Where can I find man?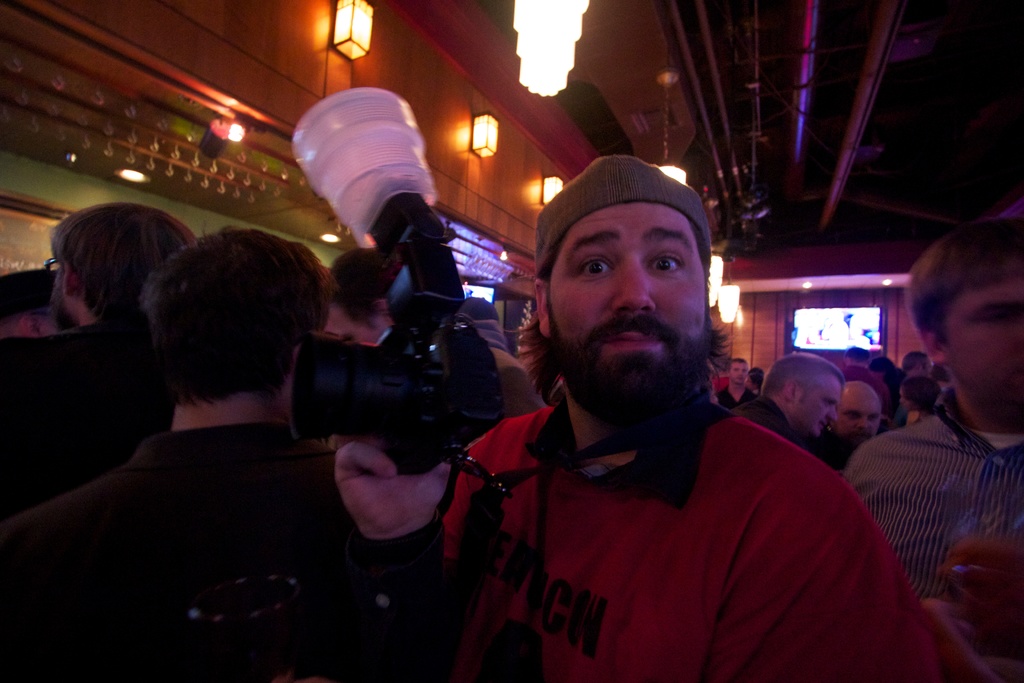
You can find it at 0:203:200:522.
